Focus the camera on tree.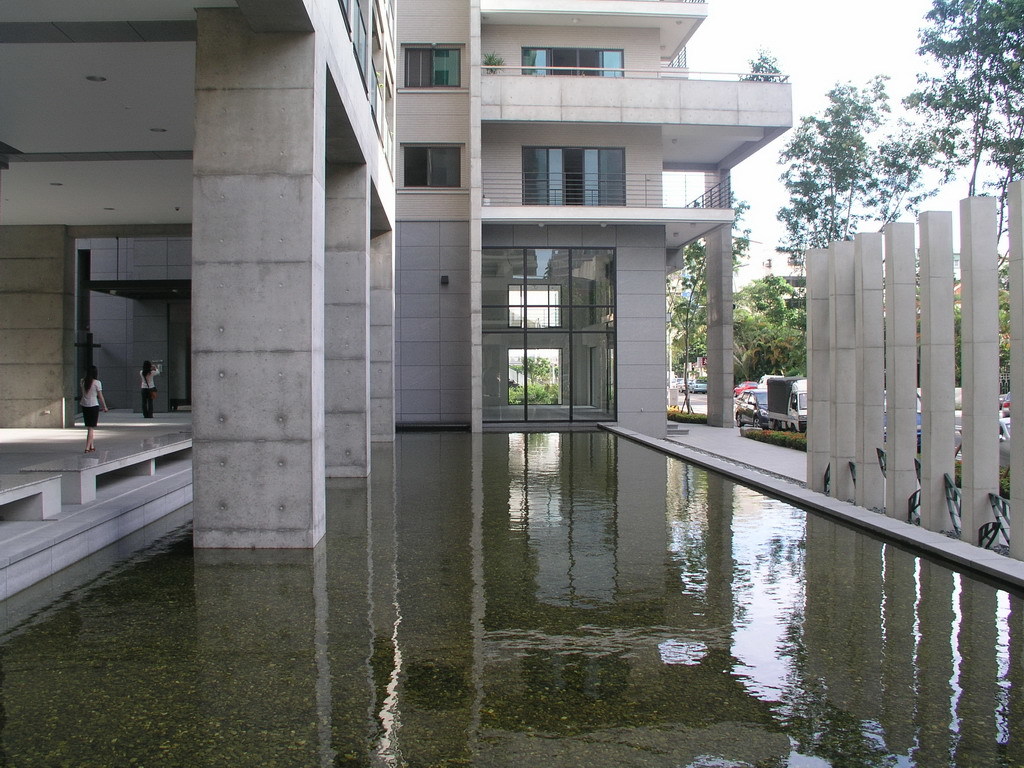
Focus region: pyautogui.locateOnScreen(913, 260, 1008, 396).
